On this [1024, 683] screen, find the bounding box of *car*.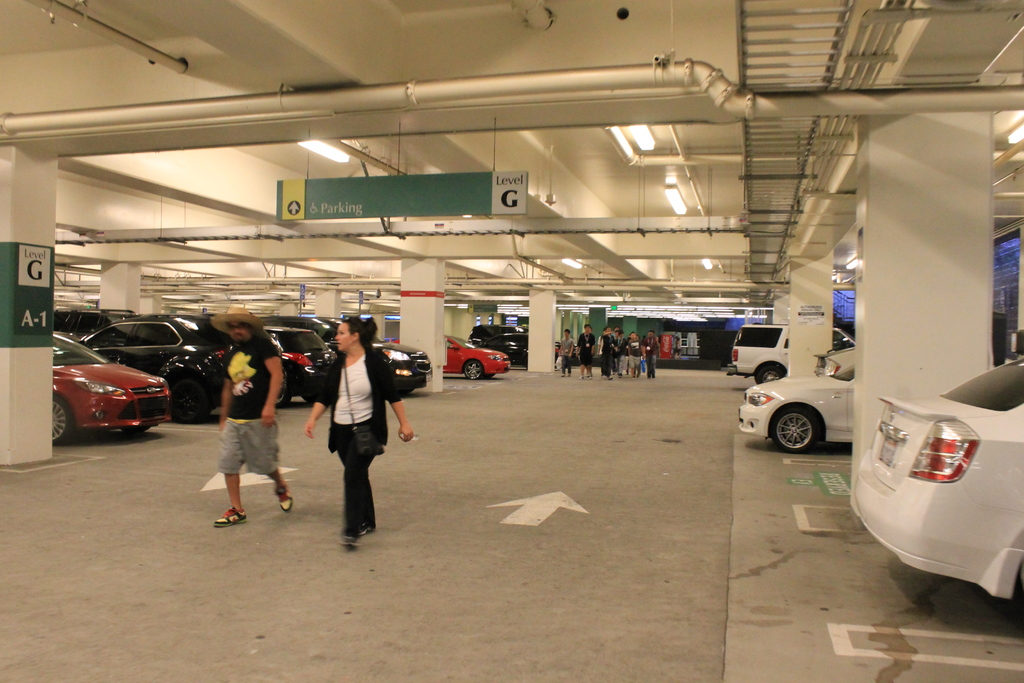
Bounding box: 83/317/232/418.
